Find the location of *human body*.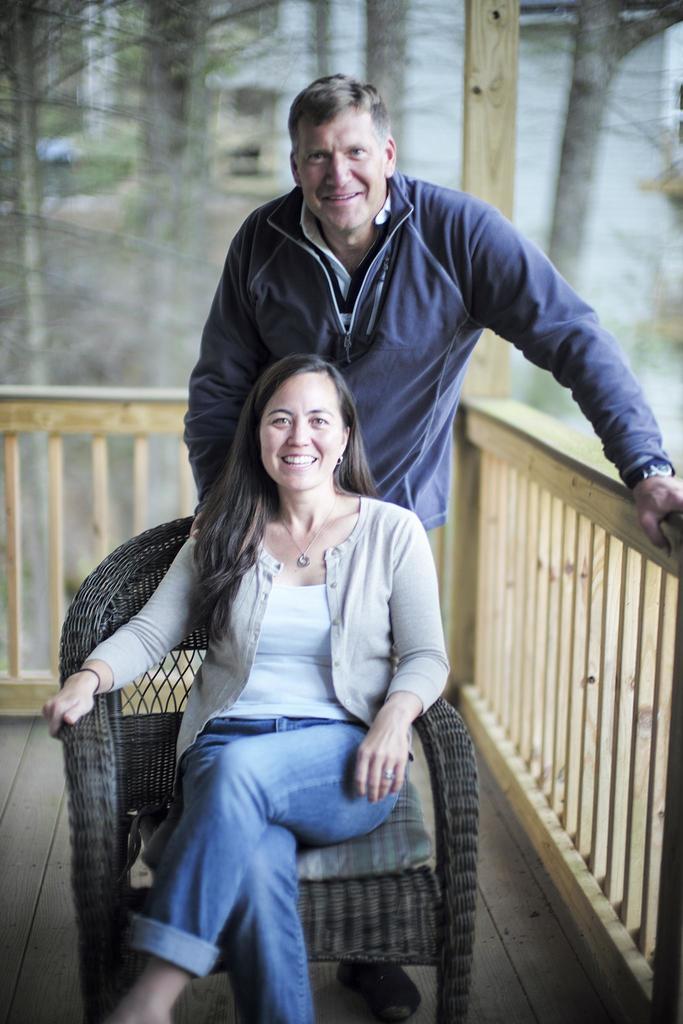
Location: [183,170,682,1015].
